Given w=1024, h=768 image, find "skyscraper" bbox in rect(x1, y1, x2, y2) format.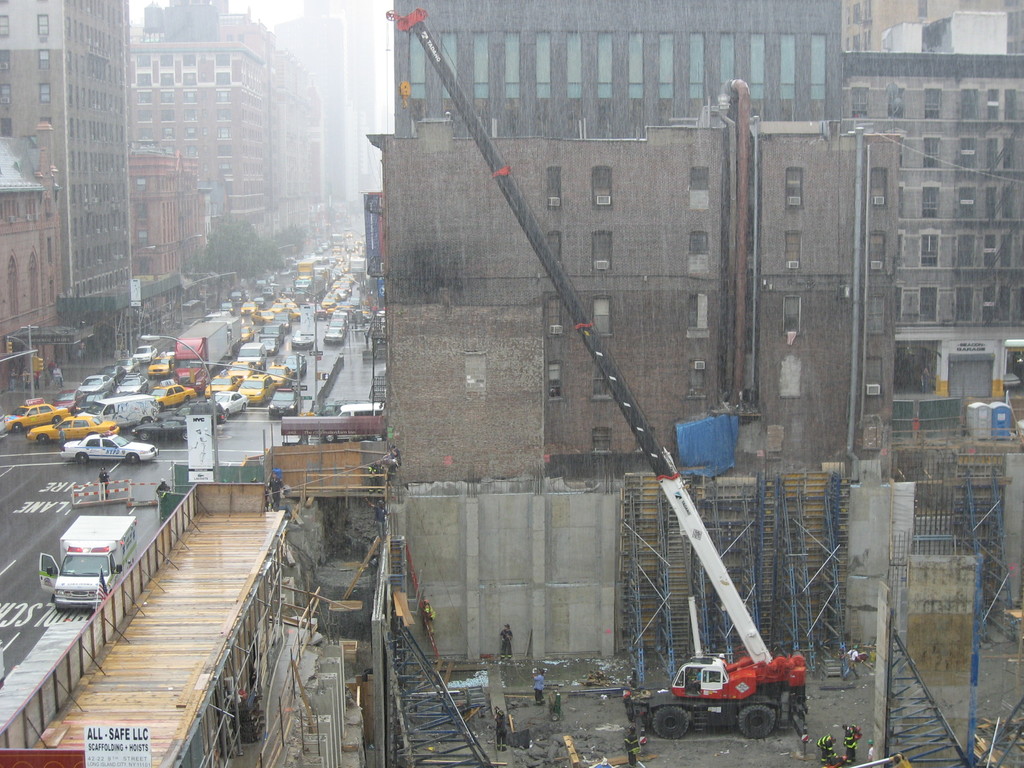
rect(32, 30, 161, 378).
